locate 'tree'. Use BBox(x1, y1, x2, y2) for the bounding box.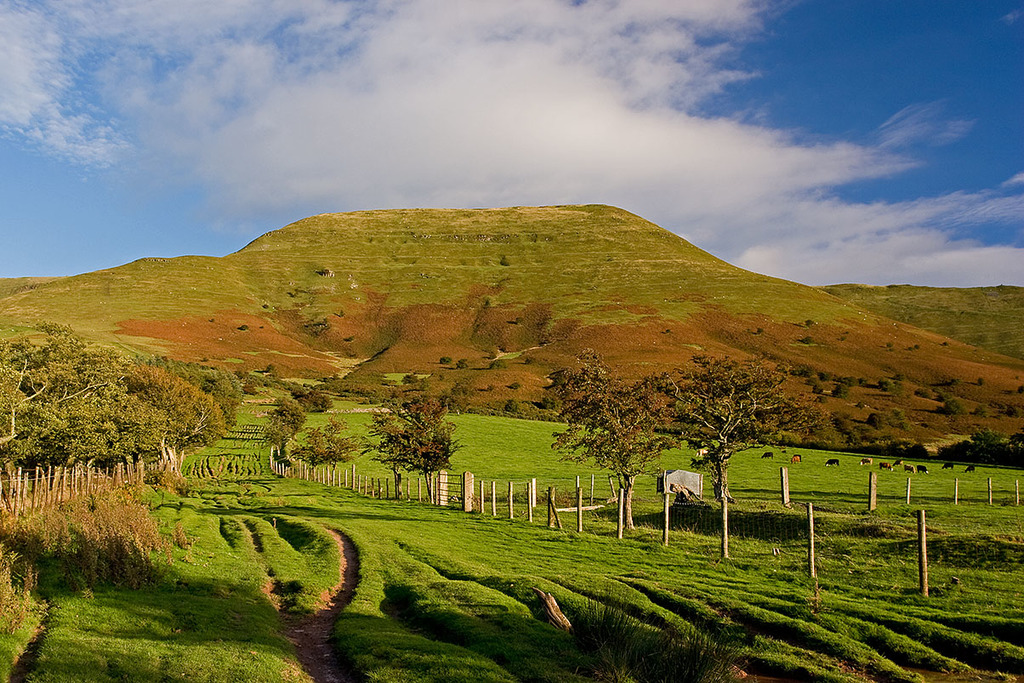
BBox(297, 415, 367, 470).
